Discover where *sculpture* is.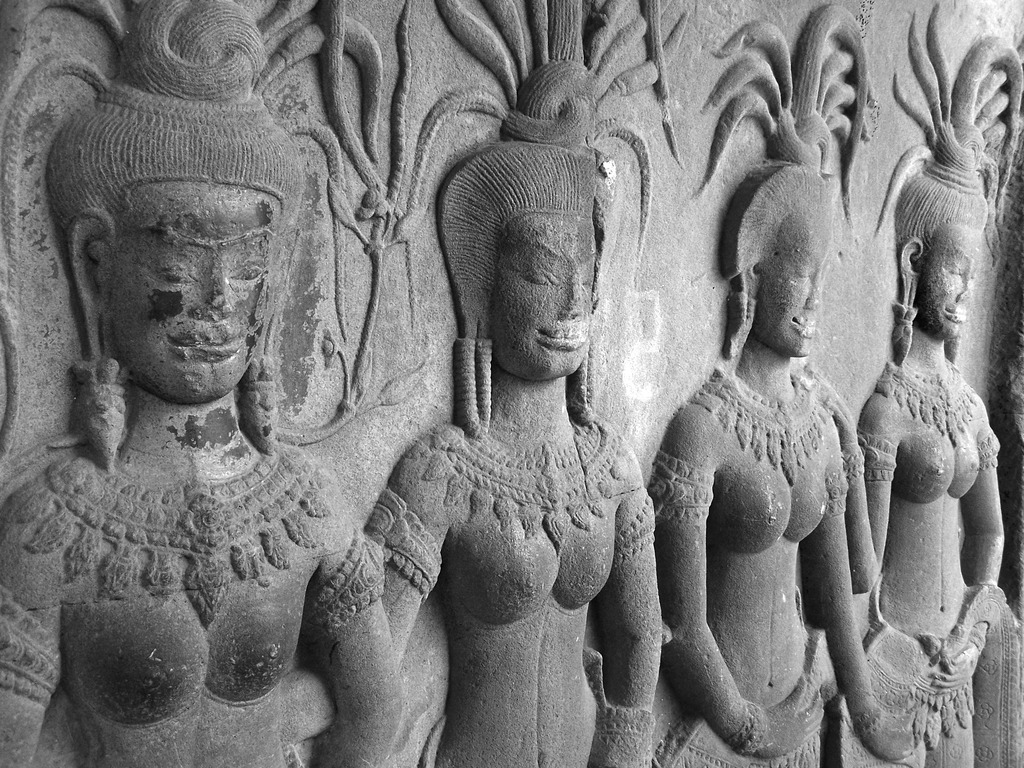
Discovered at {"left": 849, "top": 0, "right": 1023, "bottom": 767}.
